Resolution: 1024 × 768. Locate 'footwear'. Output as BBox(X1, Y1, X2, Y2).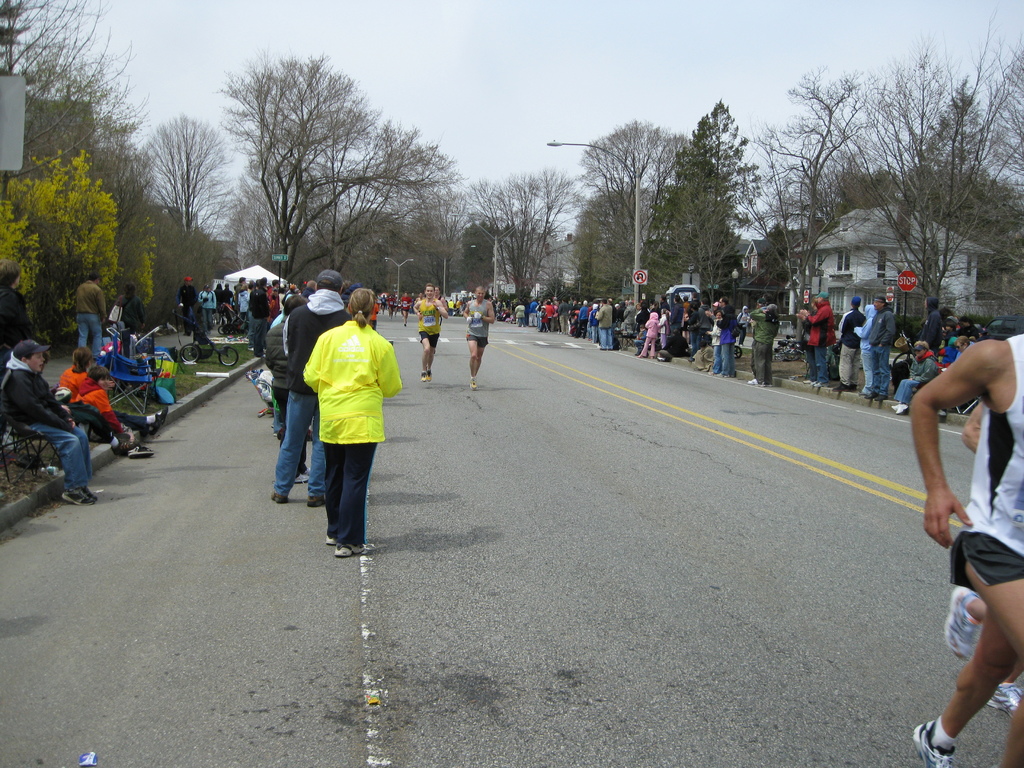
BBox(307, 495, 323, 504).
